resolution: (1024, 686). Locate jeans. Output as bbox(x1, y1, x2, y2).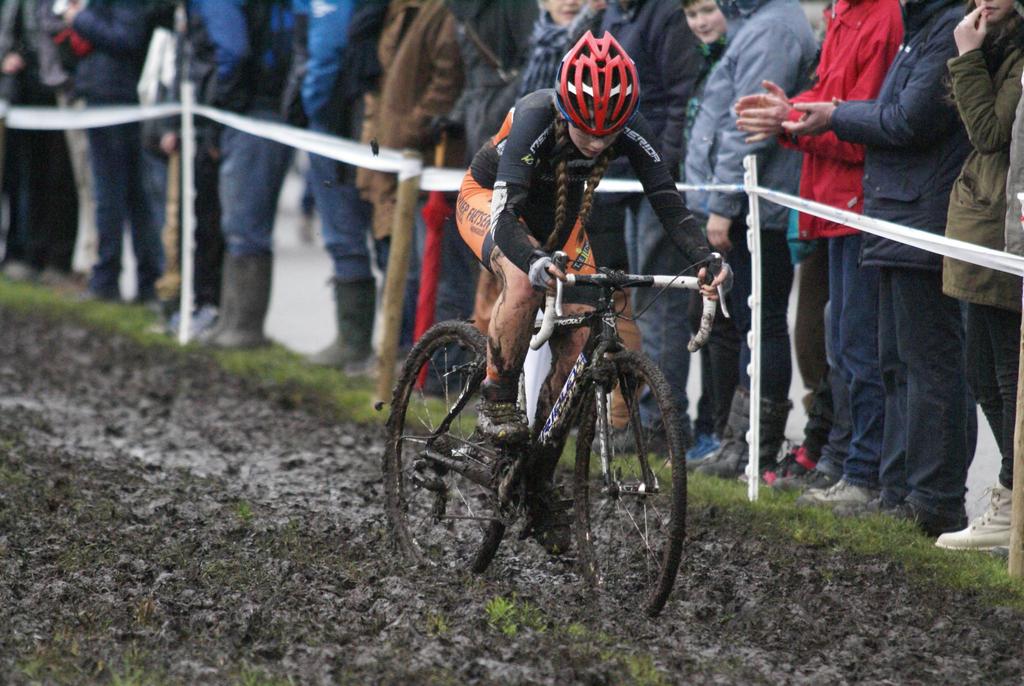
bbox(875, 270, 972, 535).
